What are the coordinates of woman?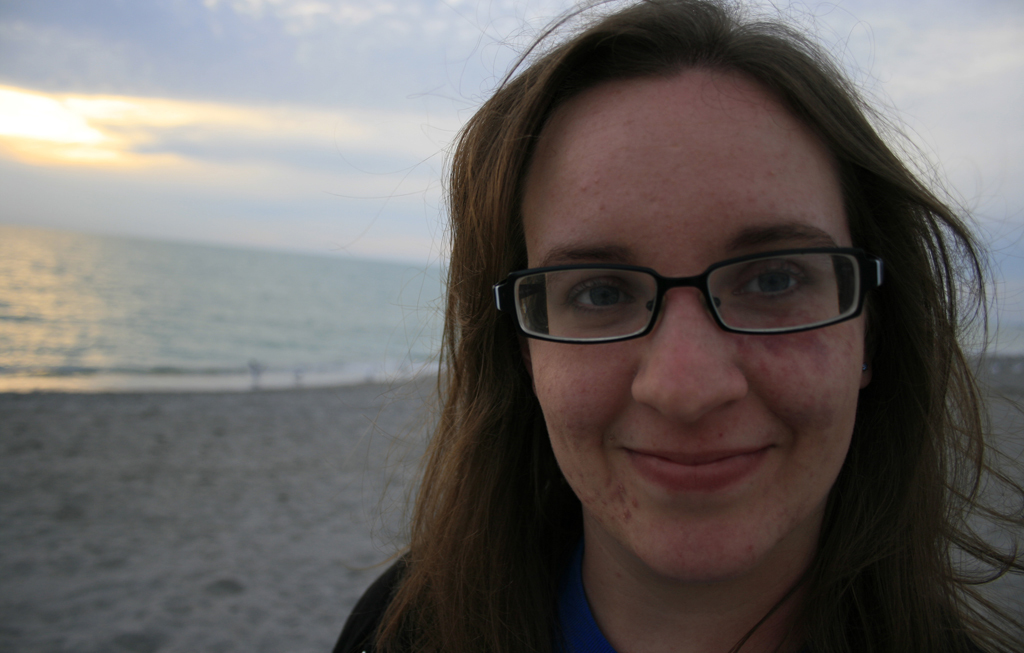
region(328, 0, 1023, 652).
